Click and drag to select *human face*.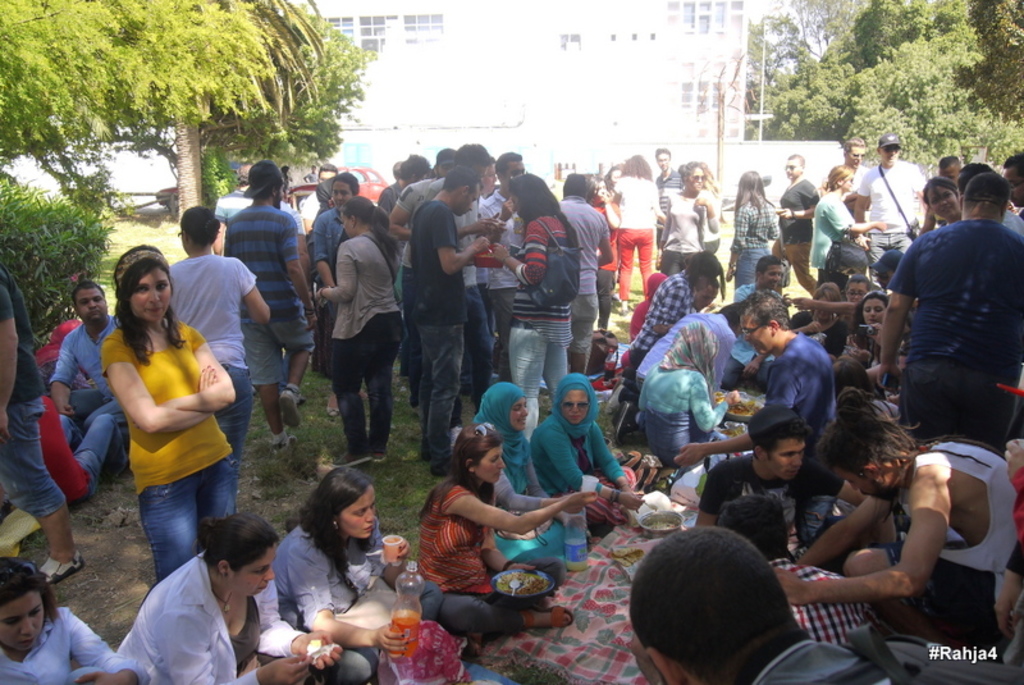
Selection: <bbox>788, 159, 797, 178</bbox>.
